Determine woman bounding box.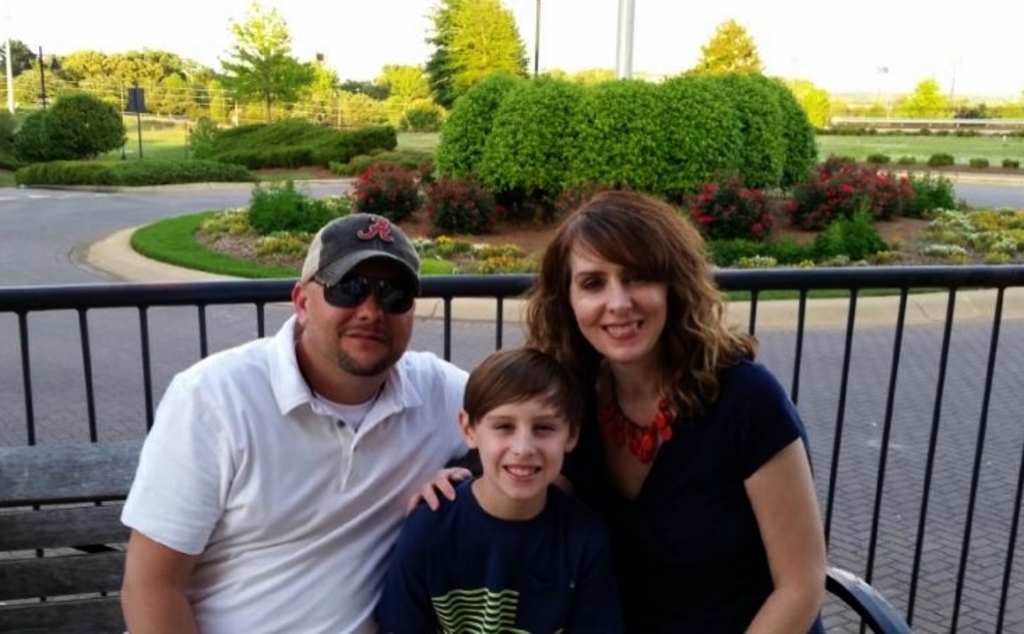
Determined: bbox=(495, 187, 821, 633).
